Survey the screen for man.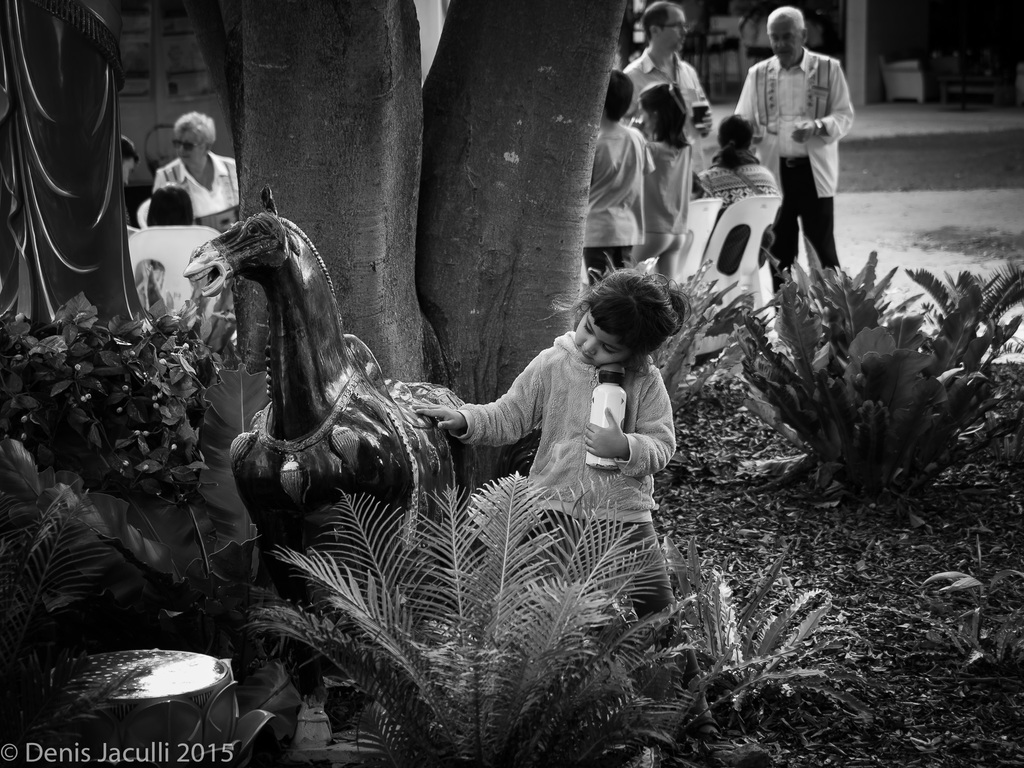
Survey found: BBox(745, 10, 856, 323).
